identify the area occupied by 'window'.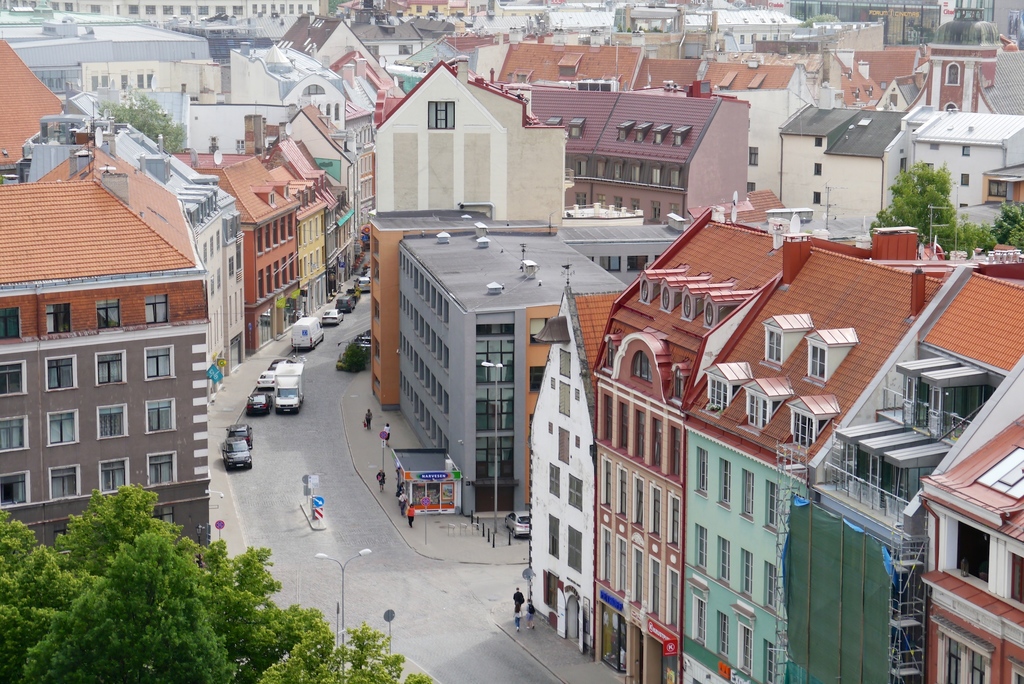
Area: <region>94, 352, 123, 382</region>.
